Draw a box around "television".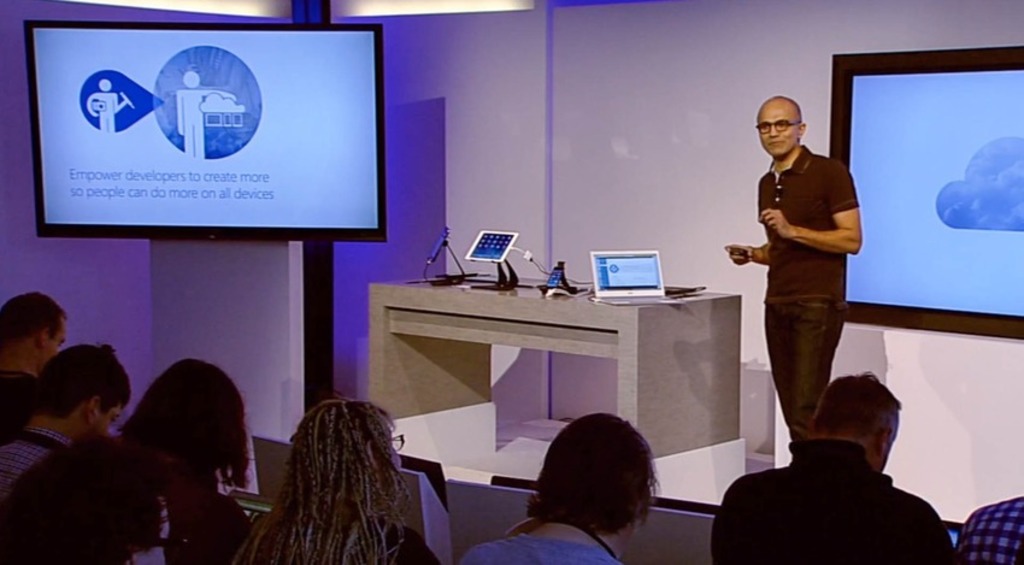
region(836, 42, 1023, 336).
